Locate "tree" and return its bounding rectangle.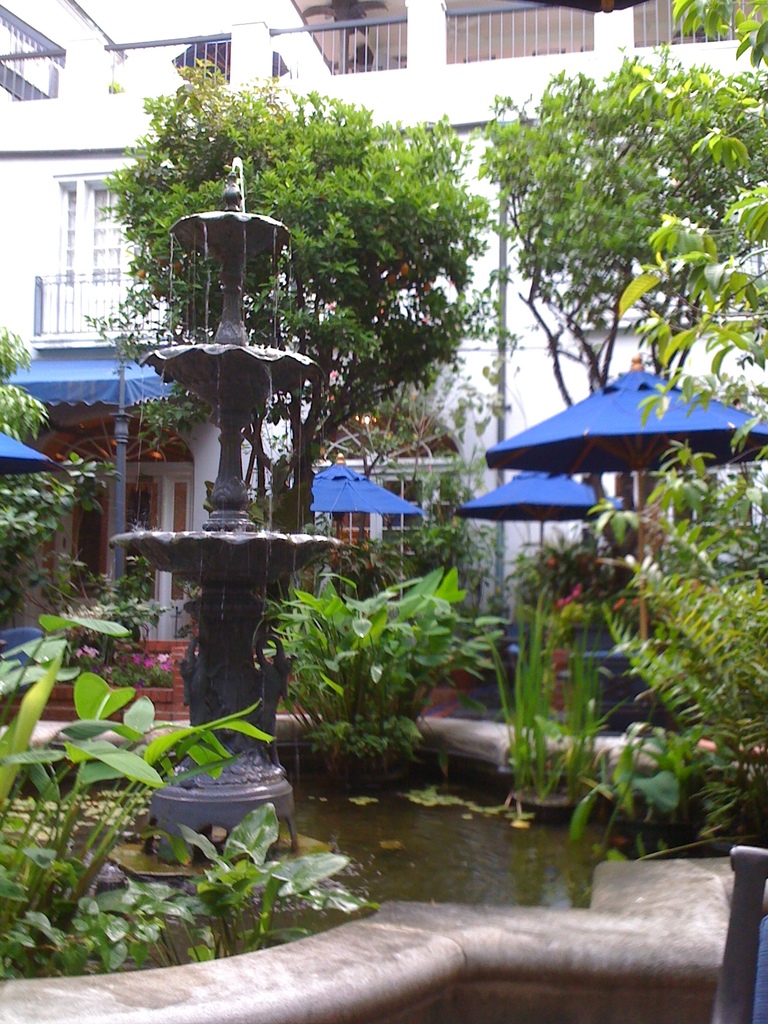
BBox(131, 61, 520, 522).
